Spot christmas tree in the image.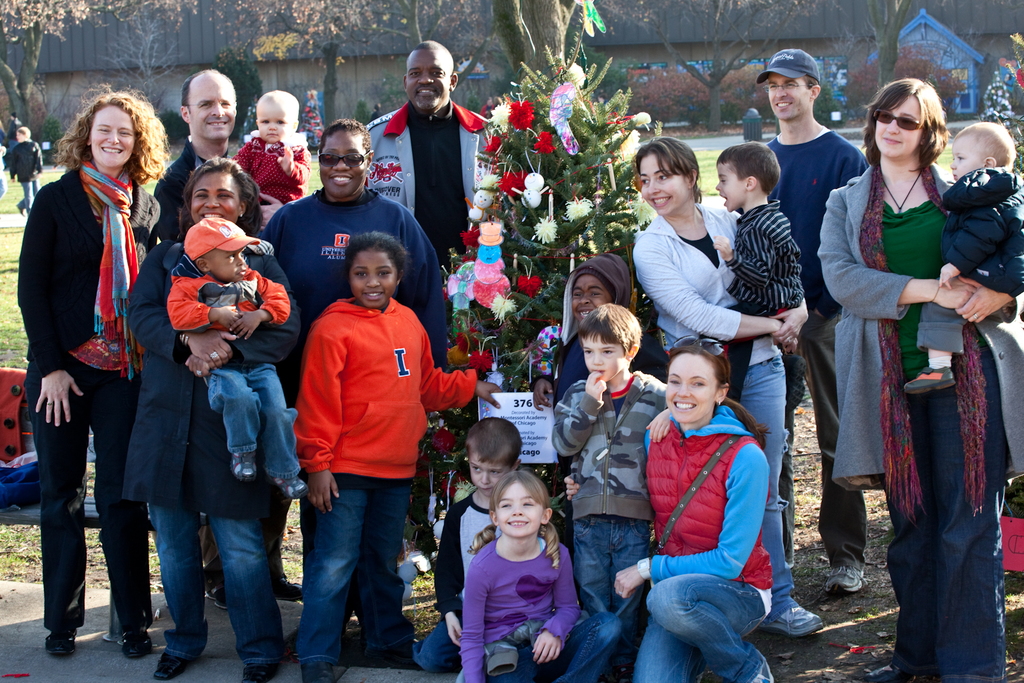
christmas tree found at left=975, top=61, right=1023, bottom=142.
